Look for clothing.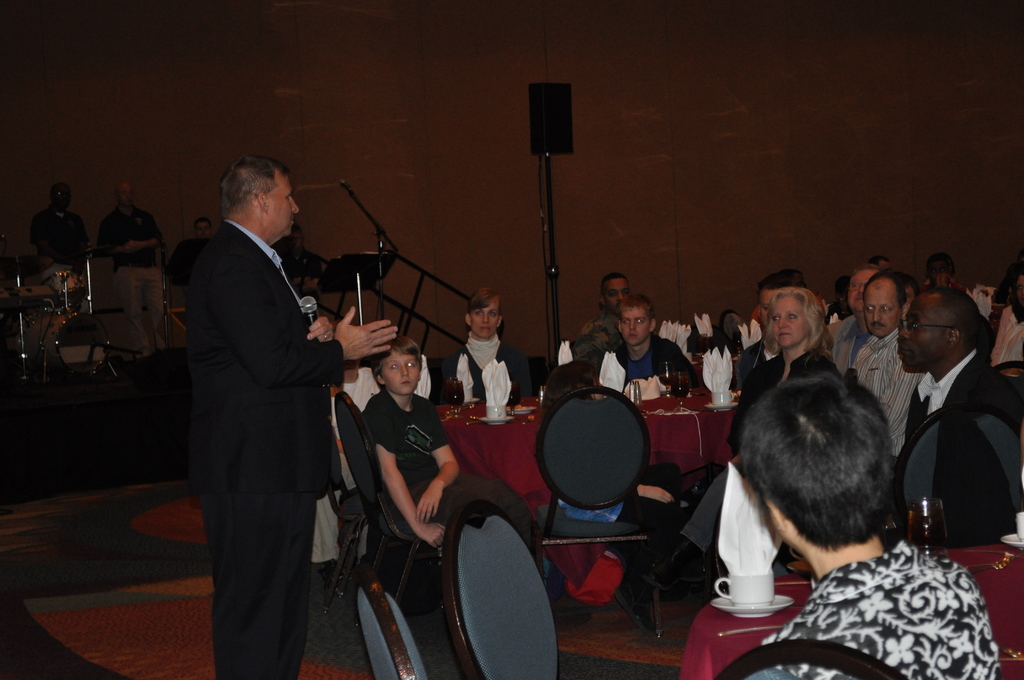
Found: 353/385/550/562.
